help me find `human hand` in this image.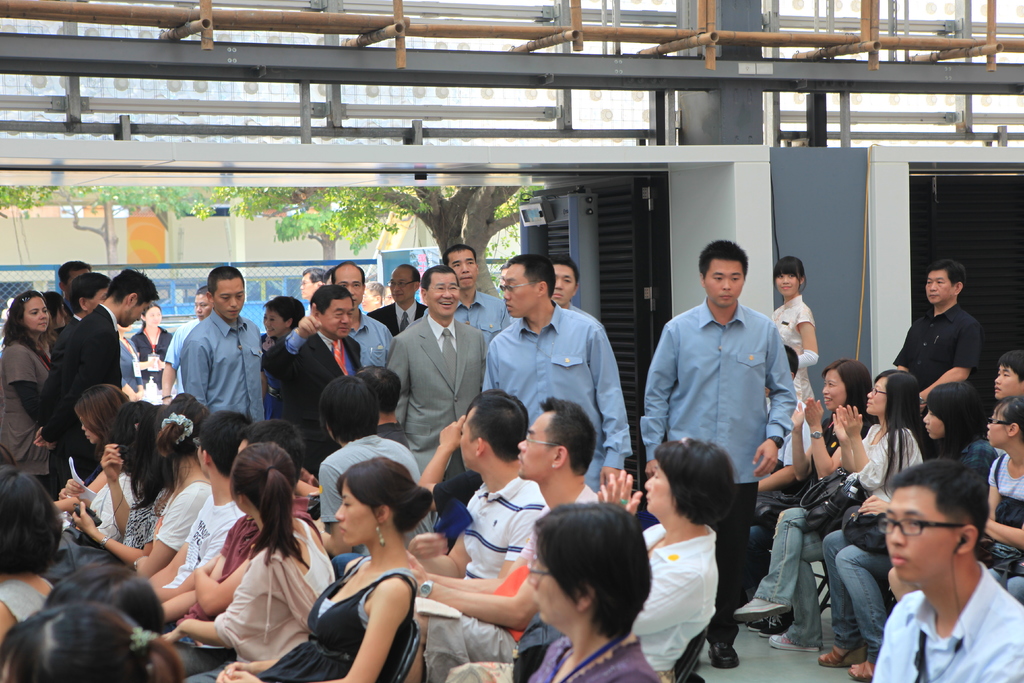
Found it: box=[406, 531, 451, 565].
